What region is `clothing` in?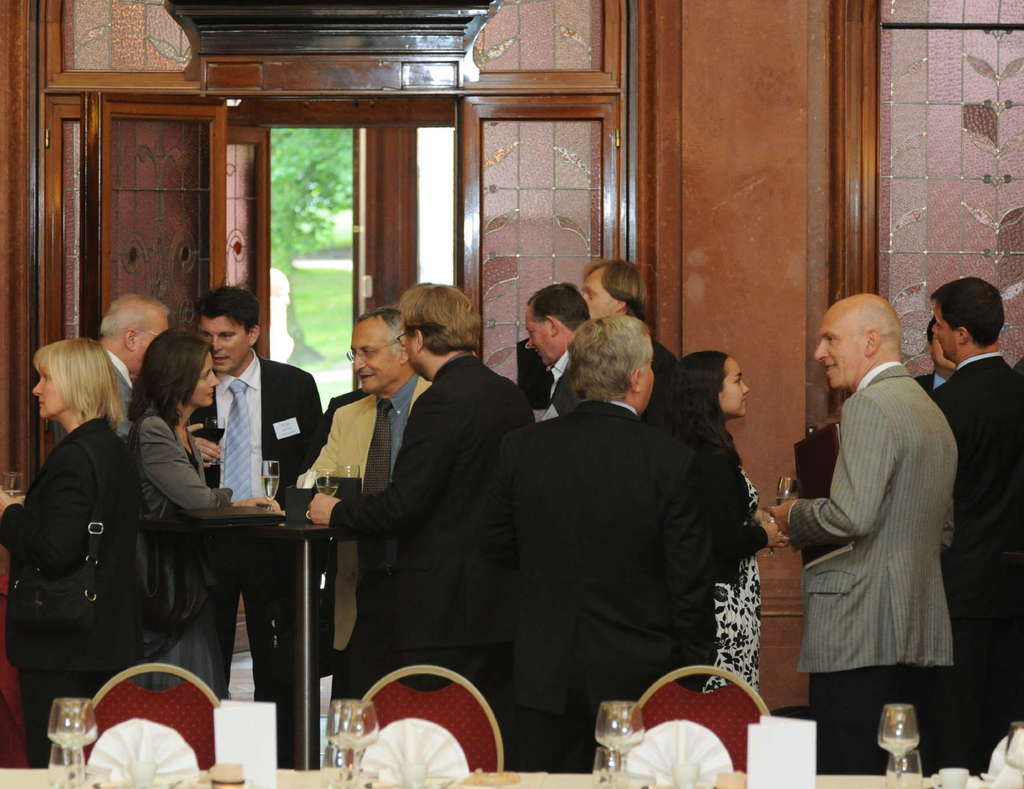
x1=671 y1=402 x2=776 y2=688.
